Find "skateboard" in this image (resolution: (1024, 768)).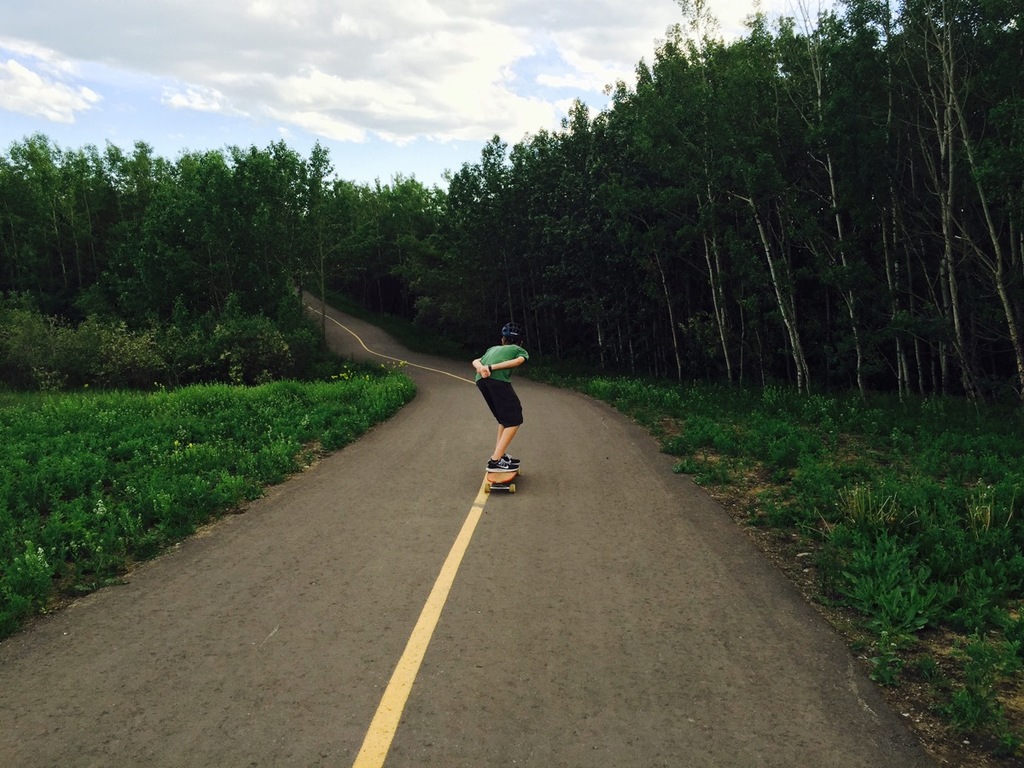
<bbox>478, 452, 523, 492</bbox>.
